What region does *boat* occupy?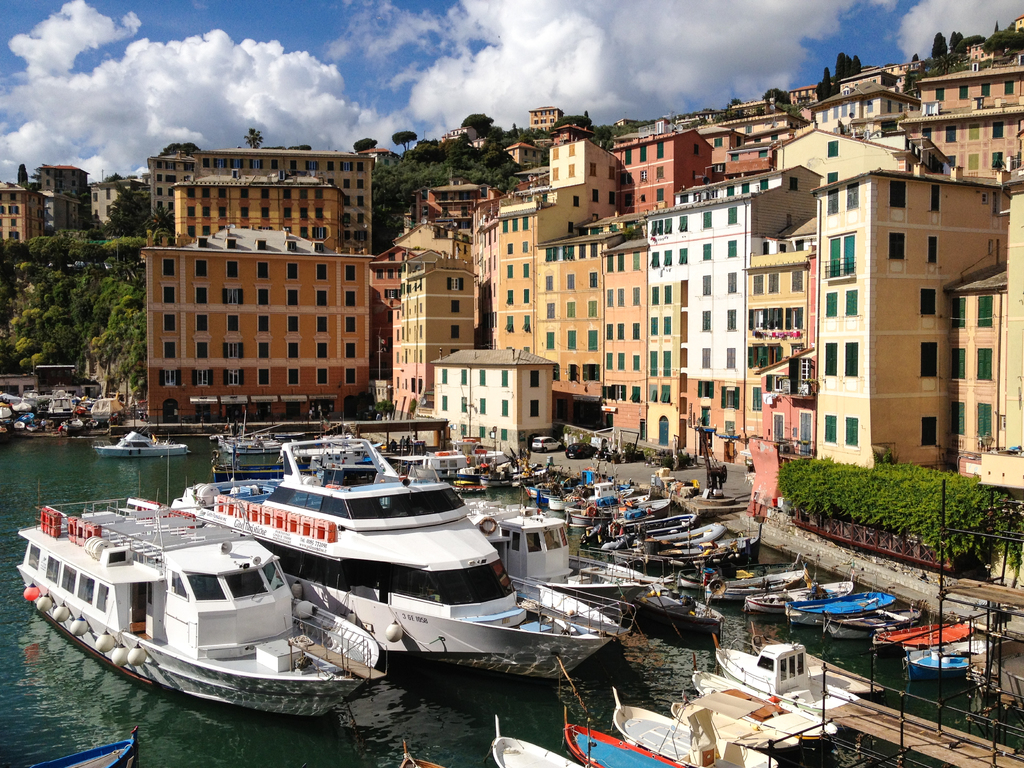
rect(93, 435, 179, 456).
